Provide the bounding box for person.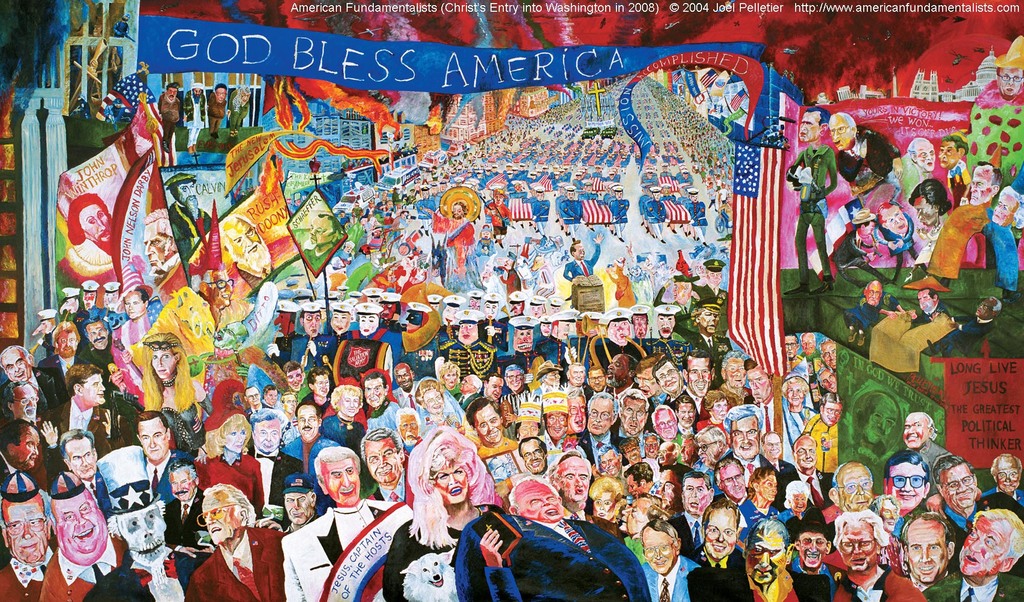
bbox=[537, 361, 564, 398].
